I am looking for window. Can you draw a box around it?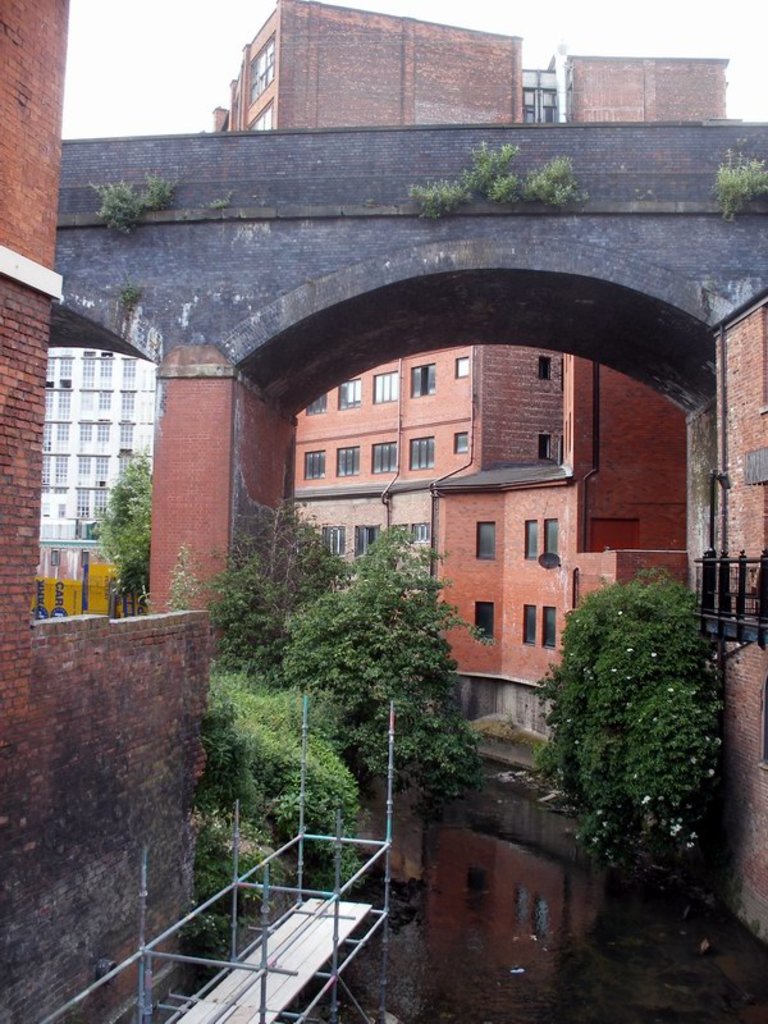
Sure, the bounding box is [x1=520, y1=605, x2=531, y2=645].
